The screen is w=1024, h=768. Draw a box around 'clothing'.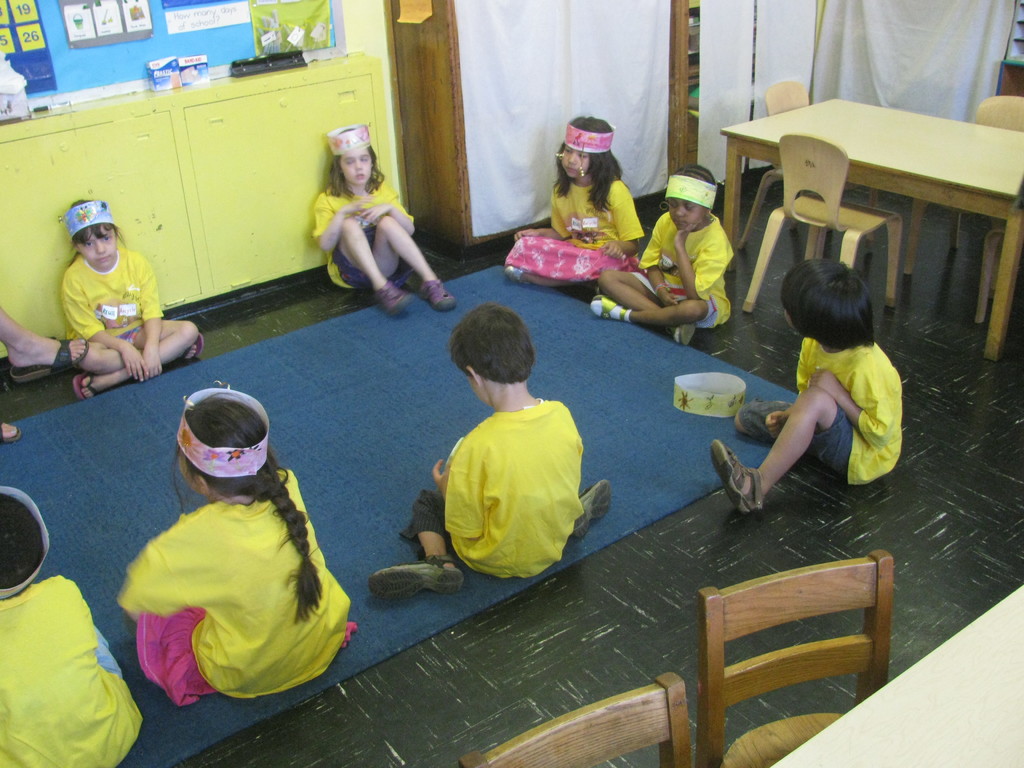
{"x1": 502, "y1": 177, "x2": 644, "y2": 301}.
